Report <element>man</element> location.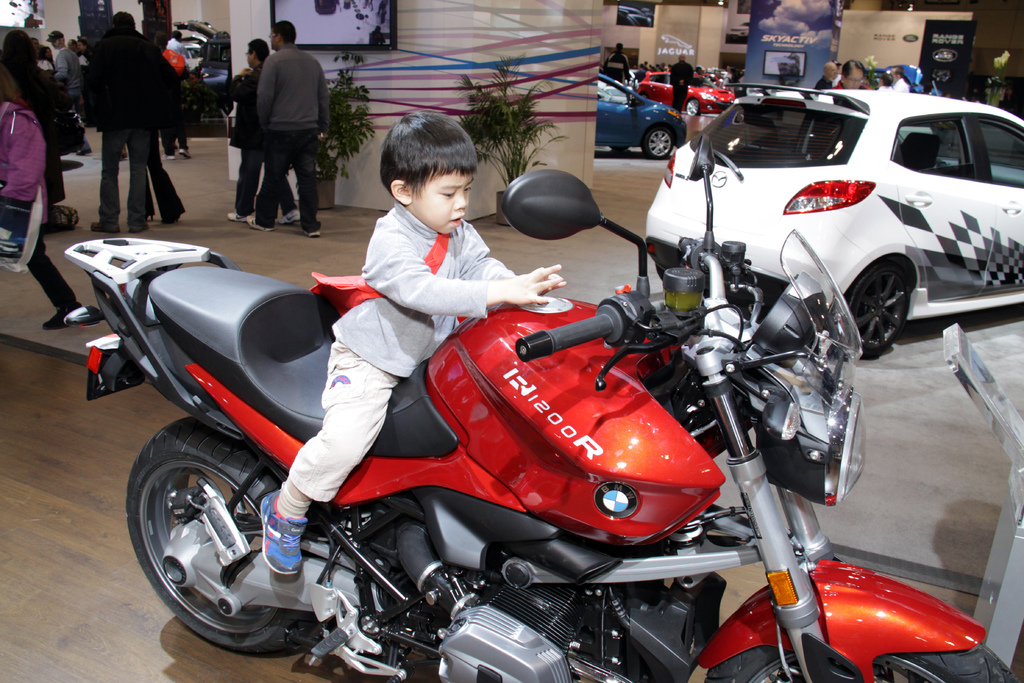
Report: x1=602 y1=42 x2=632 y2=86.
